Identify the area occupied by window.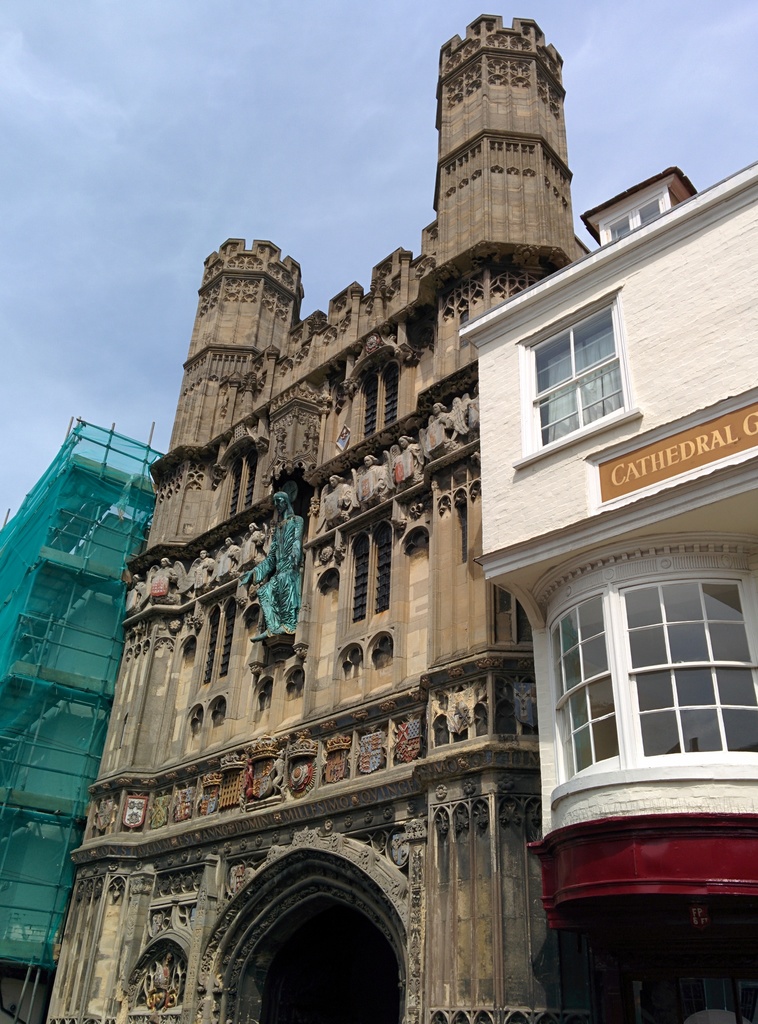
Area: box(555, 580, 757, 776).
